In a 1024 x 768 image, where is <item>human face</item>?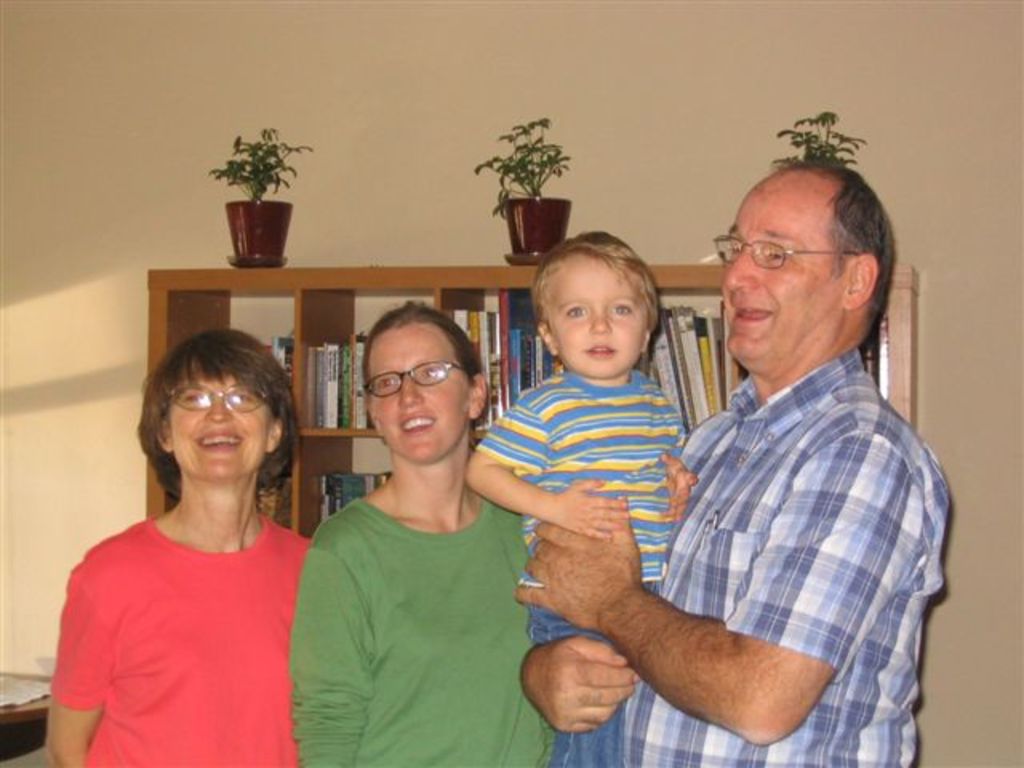
381:334:454:466.
